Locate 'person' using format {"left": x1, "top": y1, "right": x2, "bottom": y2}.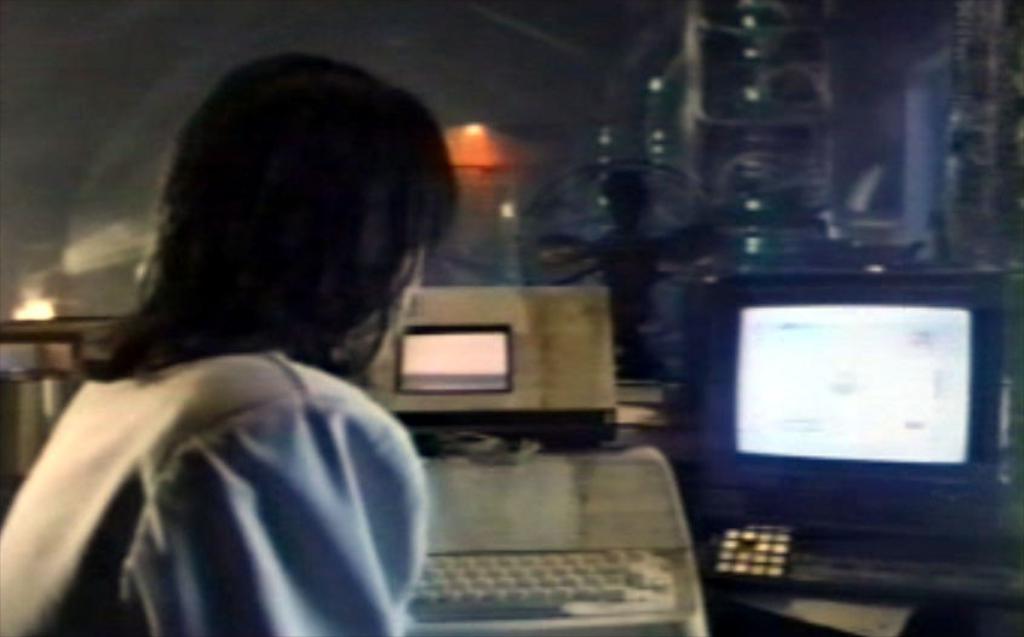
{"left": 0, "top": 54, "right": 454, "bottom": 636}.
